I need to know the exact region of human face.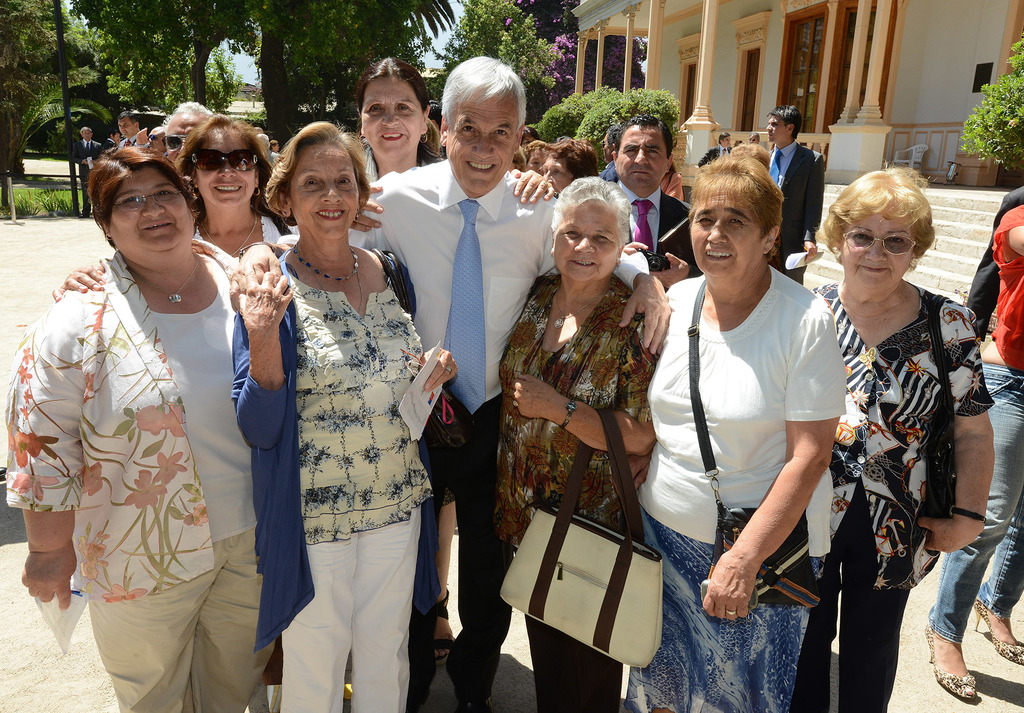
Region: box=[556, 198, 627, 287].
